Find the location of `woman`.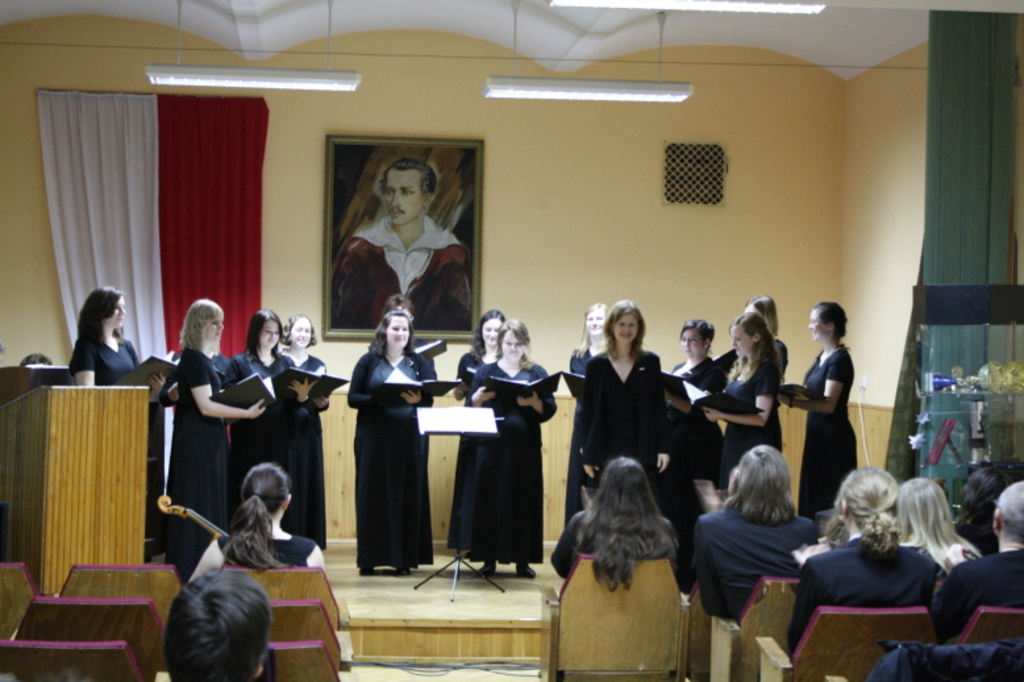
Location: 229, 308, 320, 535.
